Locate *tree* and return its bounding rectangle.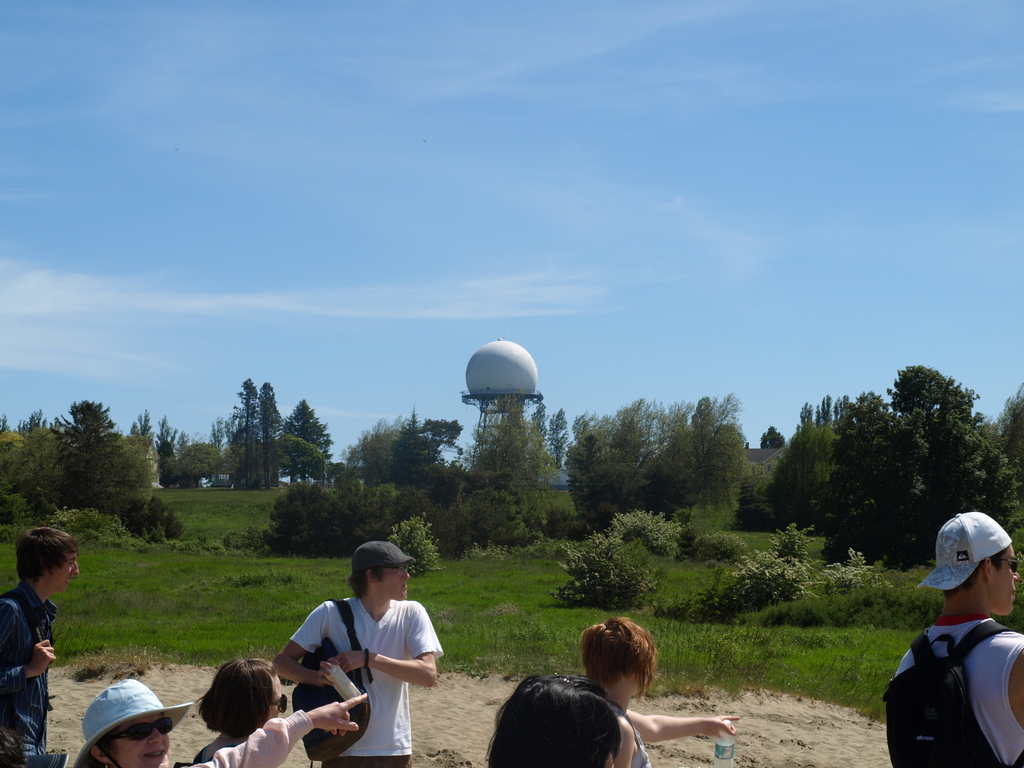
bbox=[257, 469, 424, 556].
